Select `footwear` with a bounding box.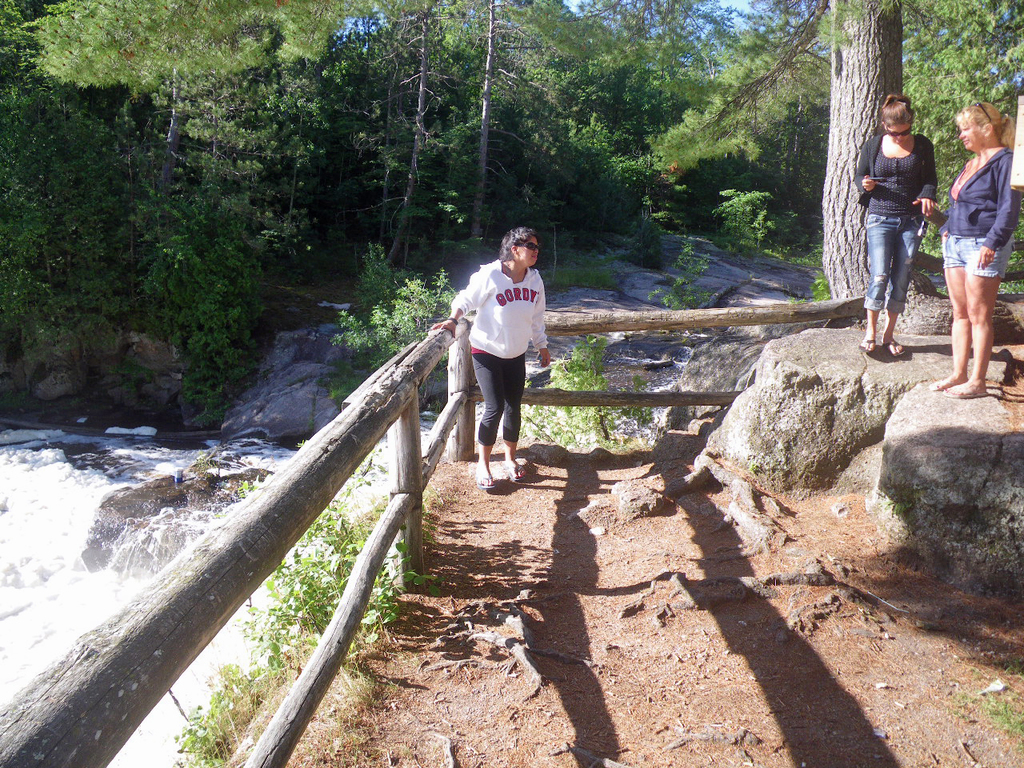
<bbox>857, 338, 878, 354</bbox>.
